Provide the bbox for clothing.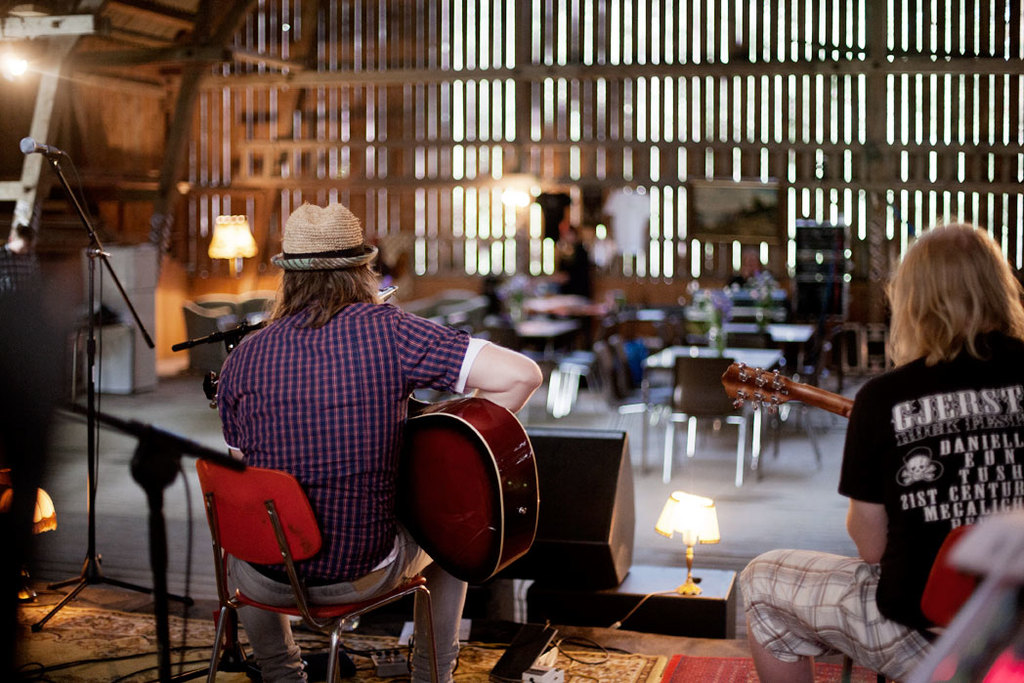
{"x1": 725, "y1": 333, "x2": 1023, "y2": 679}.
